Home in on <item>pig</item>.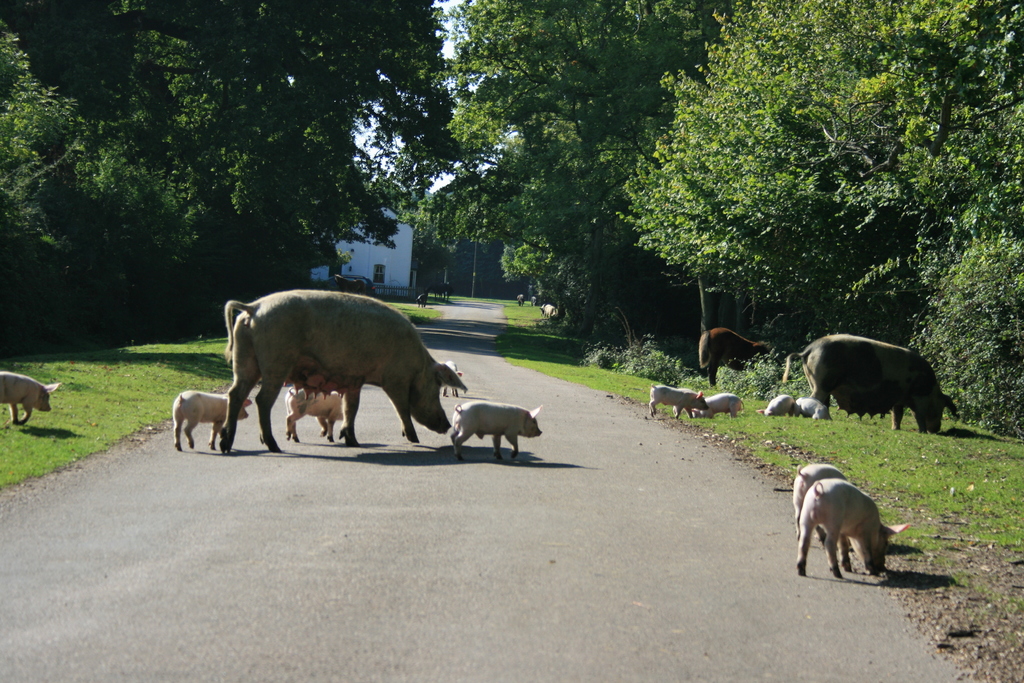
Homed in at {"x1": 285, "y1": 388, "x2": 343, "y2": 440}.
